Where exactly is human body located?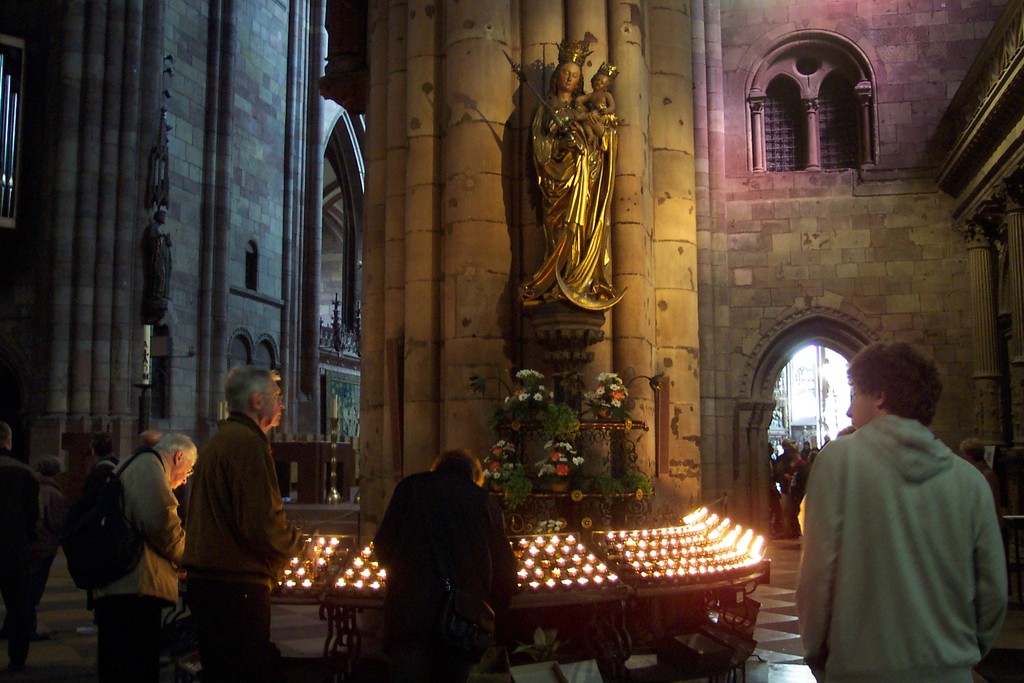
Its bounding box is [x1=30, y1=481, x2=76, y2=650].
